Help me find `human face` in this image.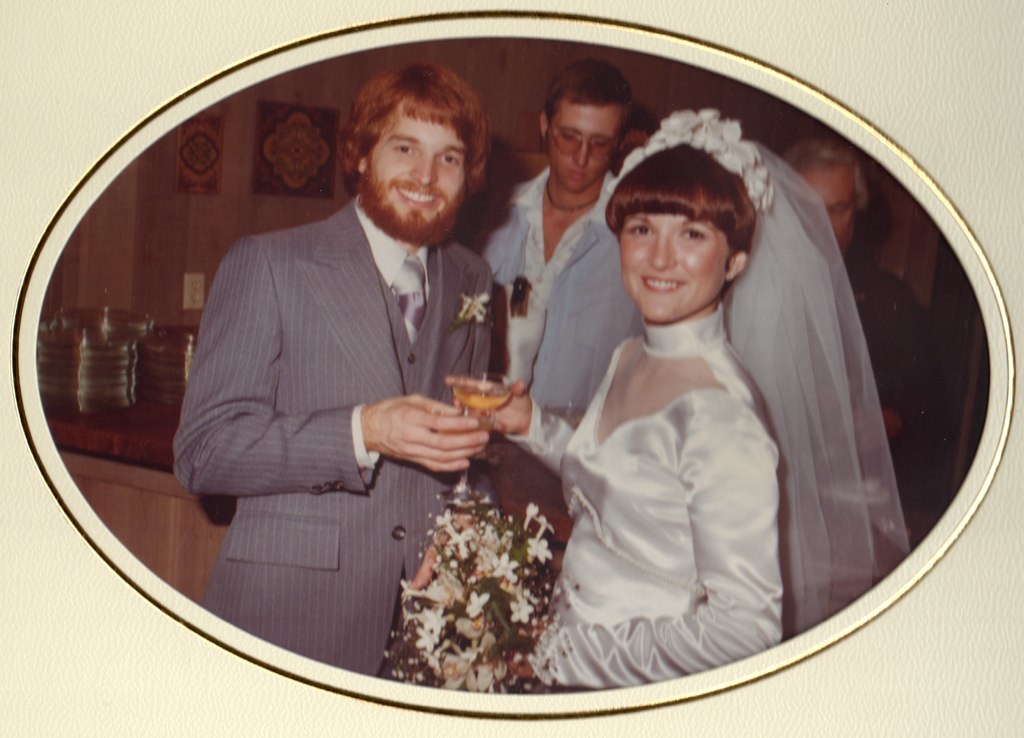
Found it: box(370, 103, 468, 222).
